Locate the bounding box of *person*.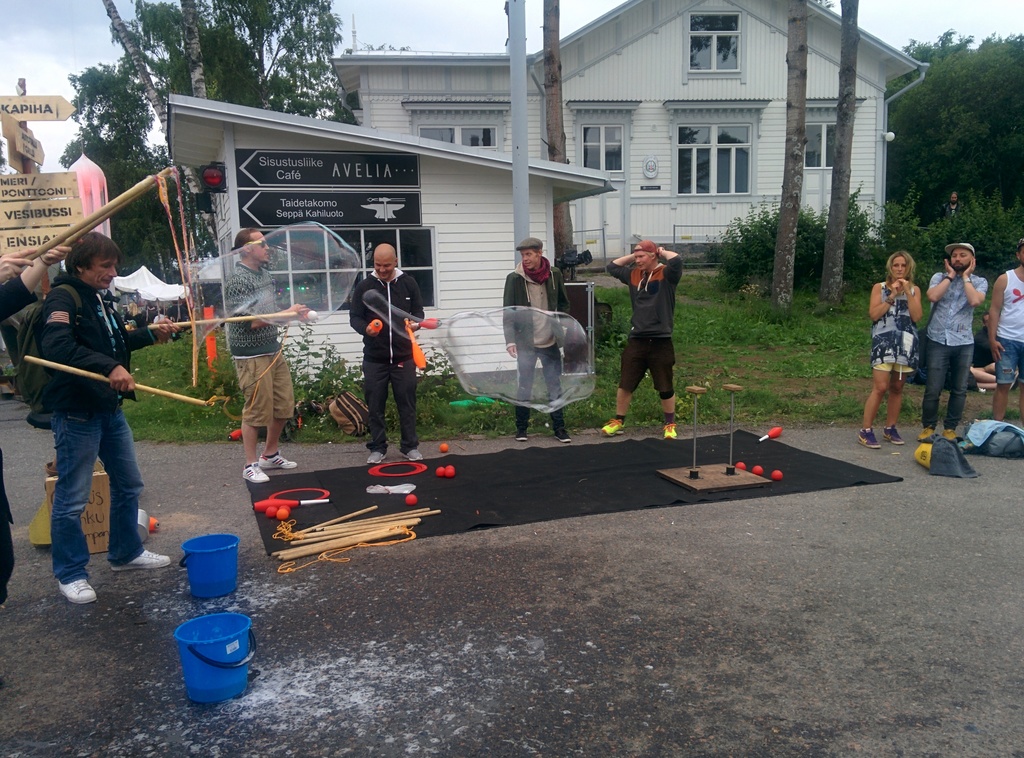
Bounding box: [166, 298, 182, 323].
